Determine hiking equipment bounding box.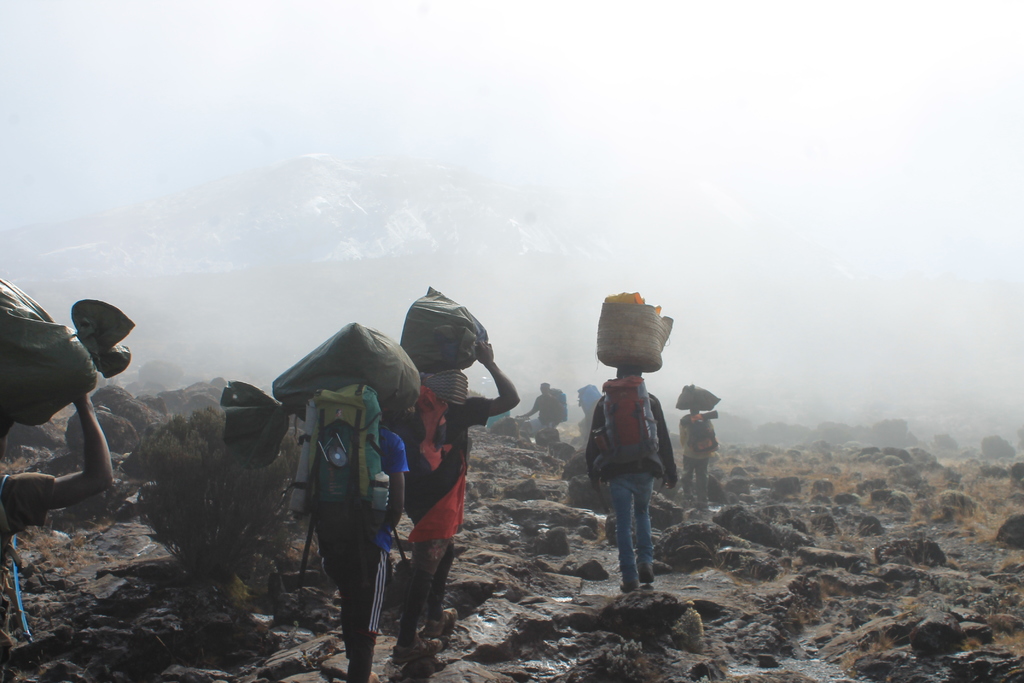
Determined: bbox(586, 479, 612, 518).
